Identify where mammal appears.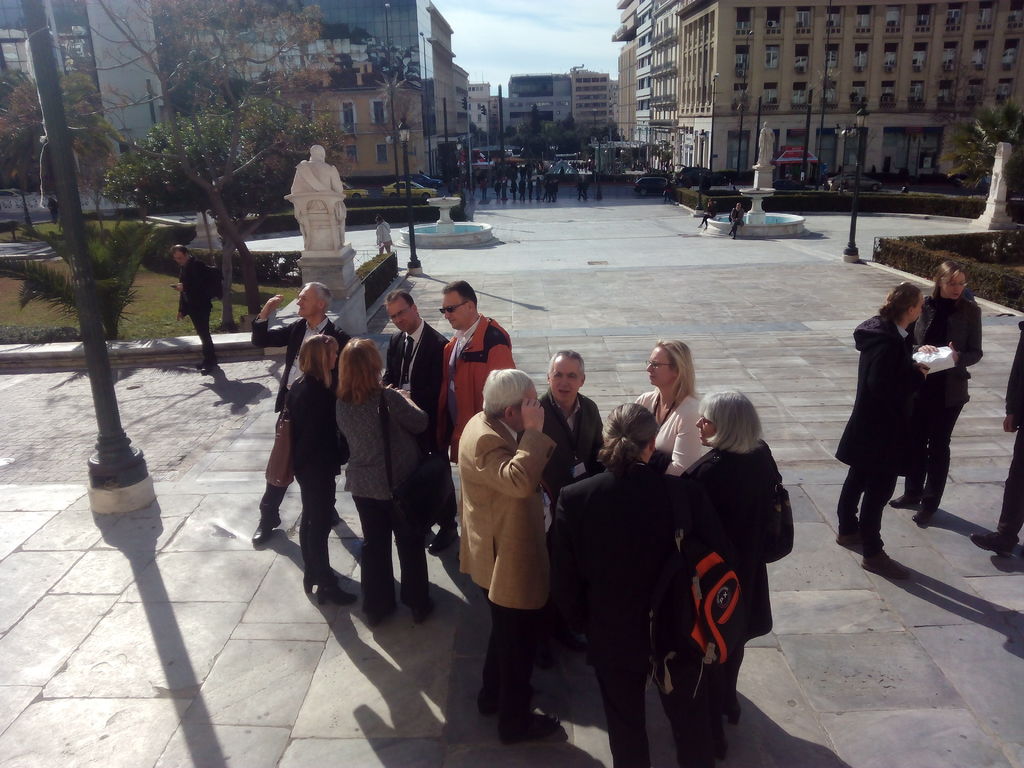
Appears at box(433, 279, 522, 468).
